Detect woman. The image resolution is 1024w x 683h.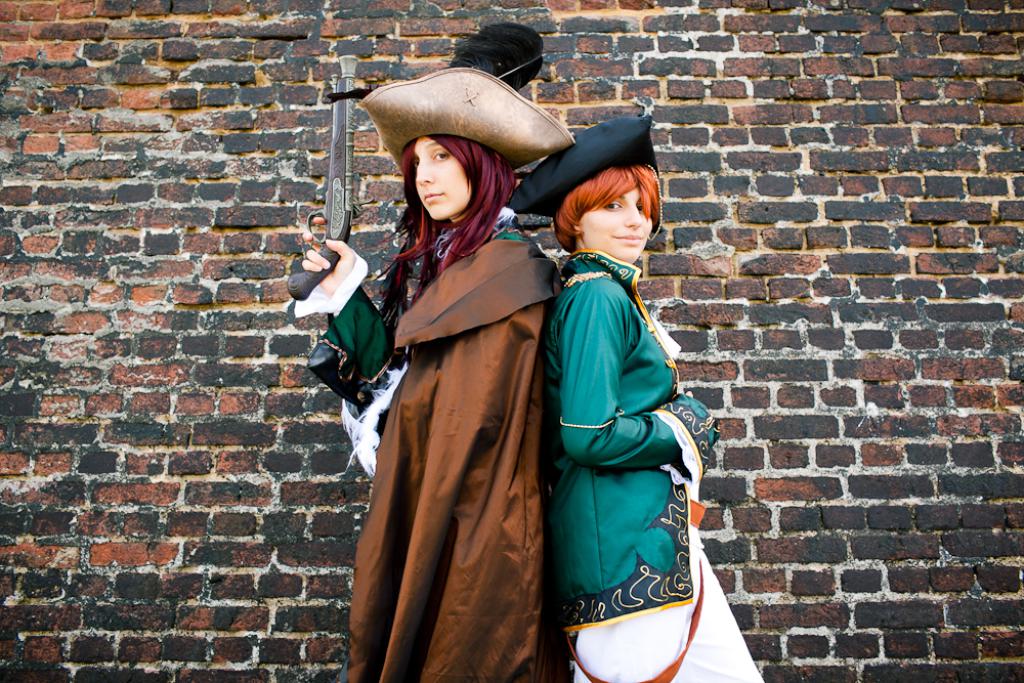
(337, 97, 567, 682).
